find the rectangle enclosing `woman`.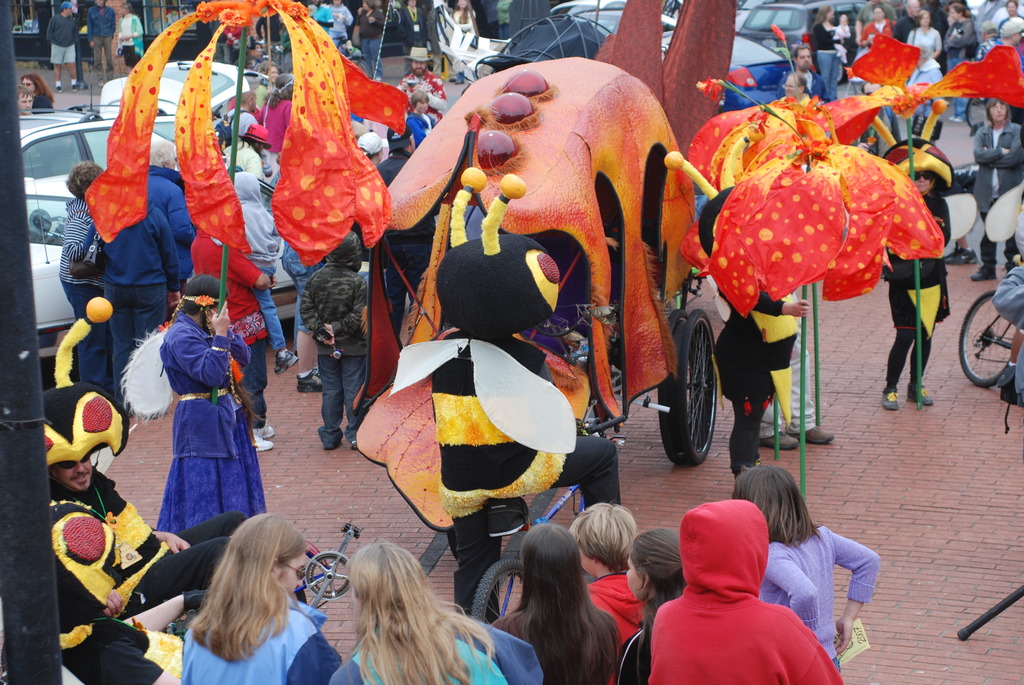
(610, 526, 691, 684).
